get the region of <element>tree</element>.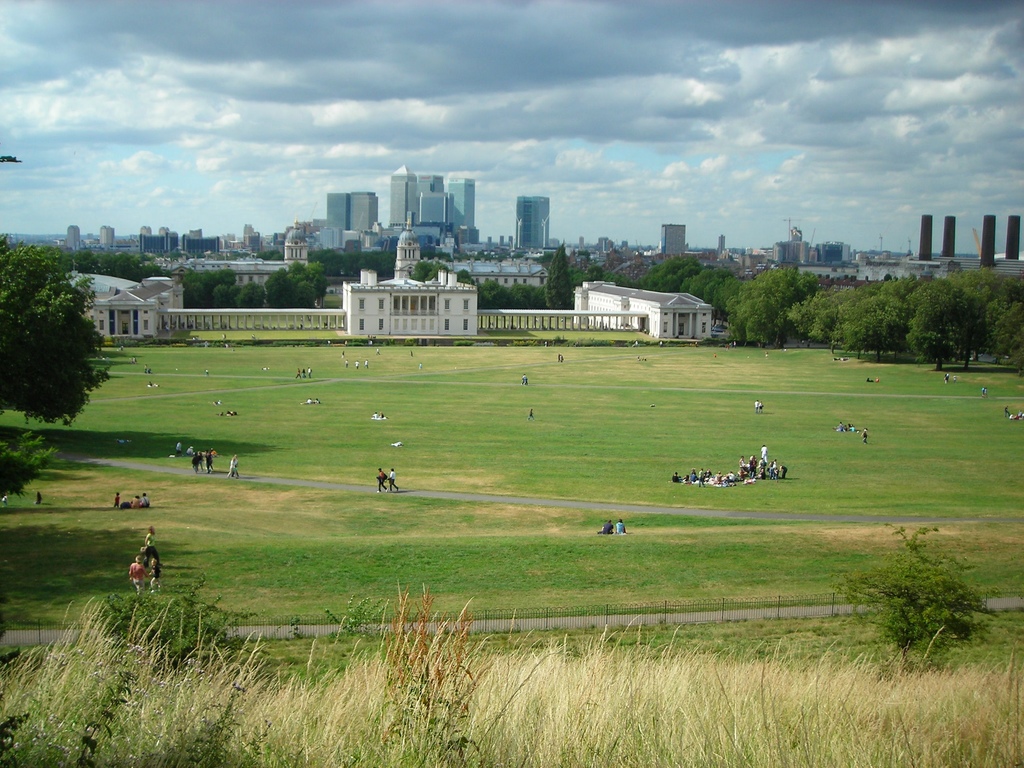
{"x1": 840, "y1": 527, "x2": 999, "y2": 644}.
